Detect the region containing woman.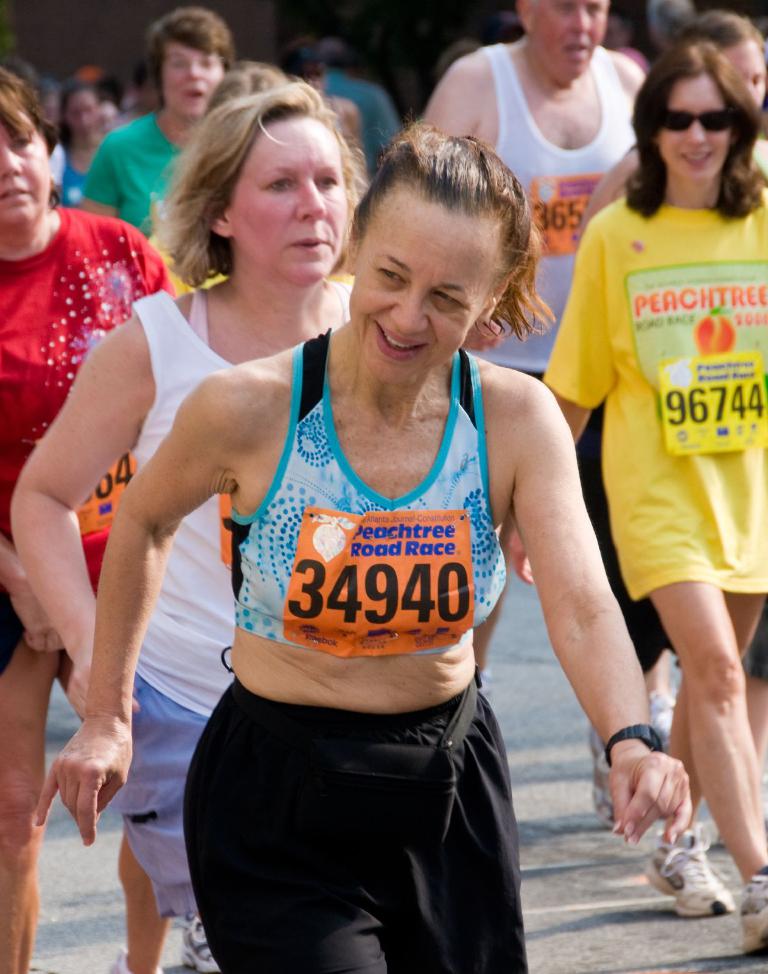
left=0, top=67, right=183, bottom=973.
